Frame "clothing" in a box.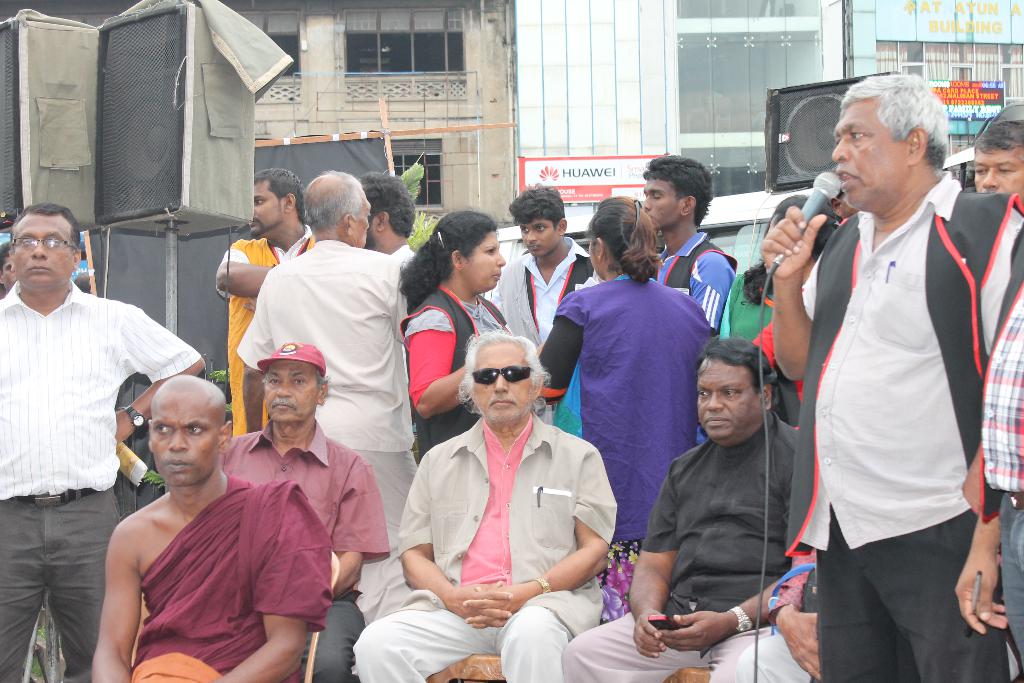
659/237/738/322.
